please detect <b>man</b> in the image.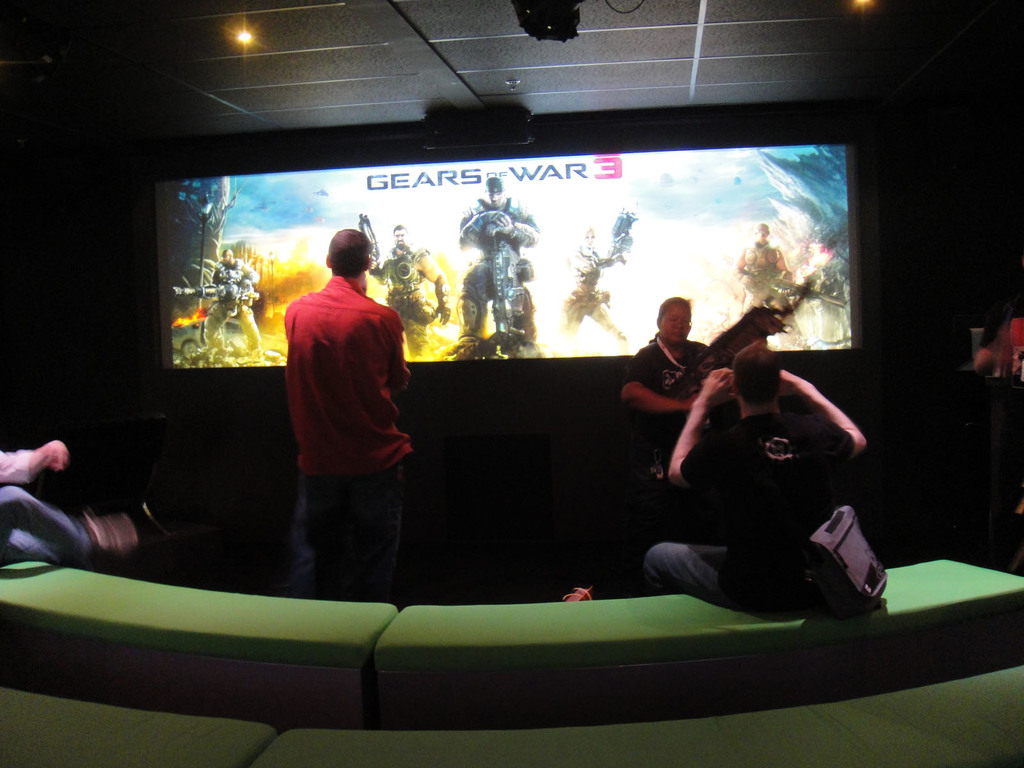
rect(449, 173, 545, 354).
